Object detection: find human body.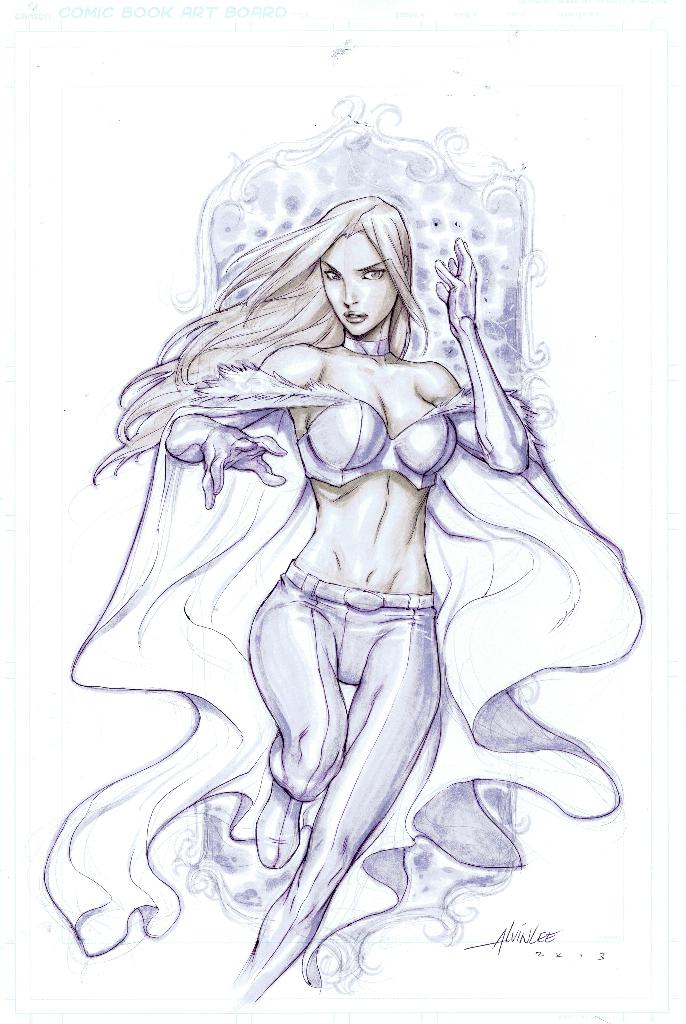
174, 197, 510, 983.
